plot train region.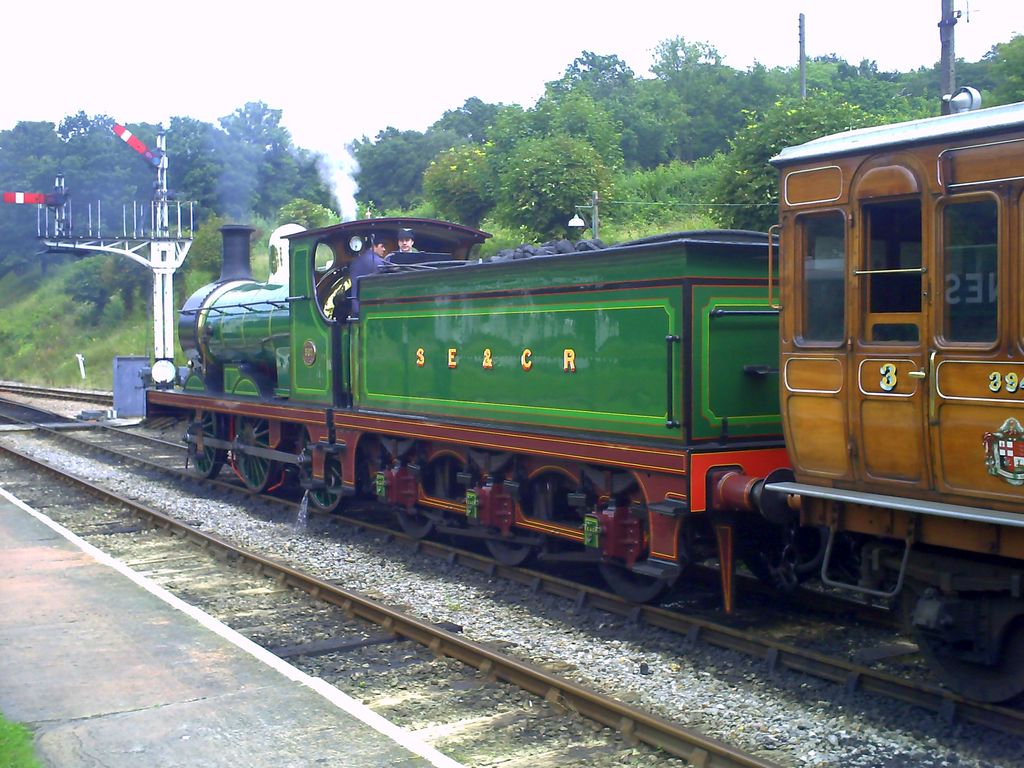
Plotted at 143,98,1023,700.
